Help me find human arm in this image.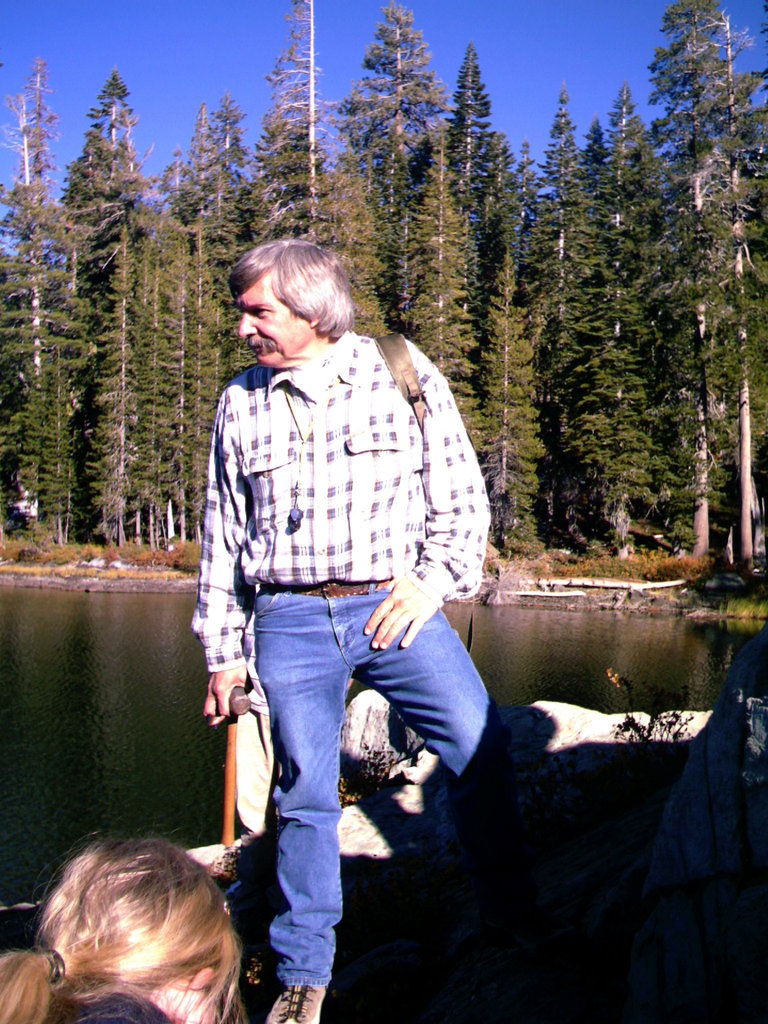
Found it: {"left": 365, "top": 348, "right": 498, "bottom": 645}.
